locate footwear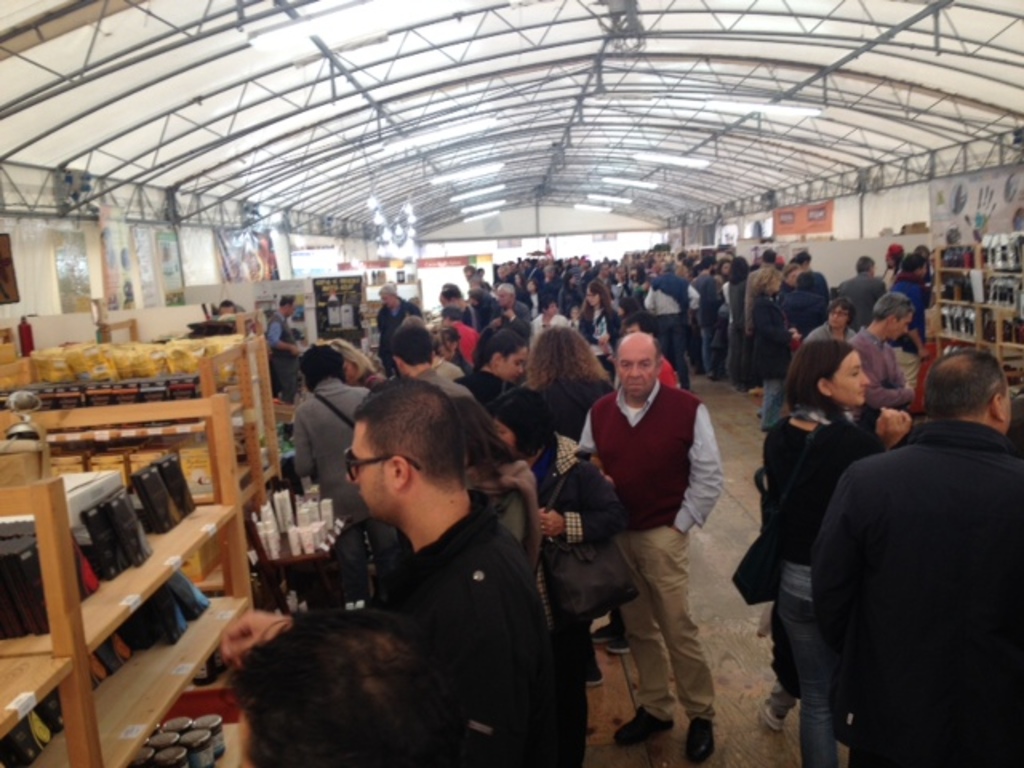
<region>605, 634, 632, 659</region>
